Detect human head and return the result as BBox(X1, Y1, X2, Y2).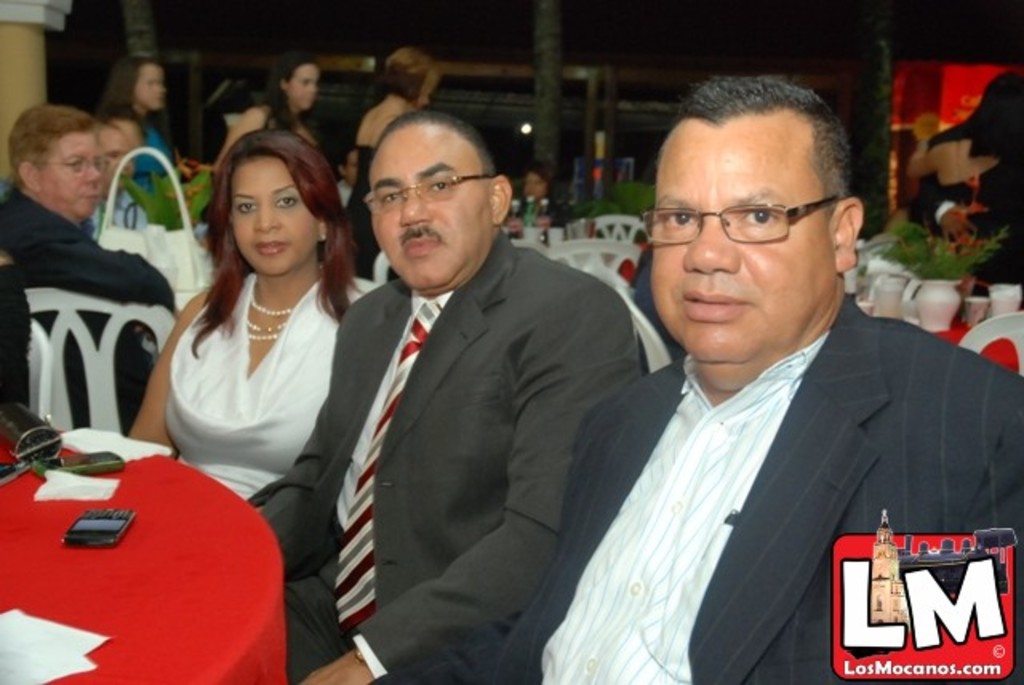
BBox(98, 117, 133, 190).
